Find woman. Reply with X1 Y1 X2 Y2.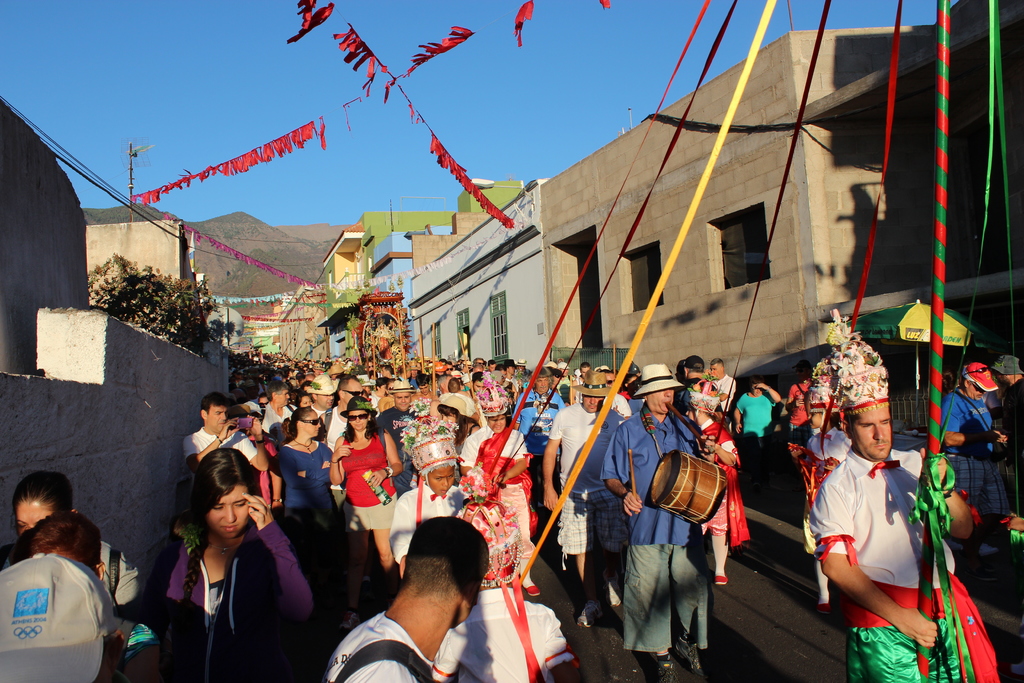
0 469 152 612.
